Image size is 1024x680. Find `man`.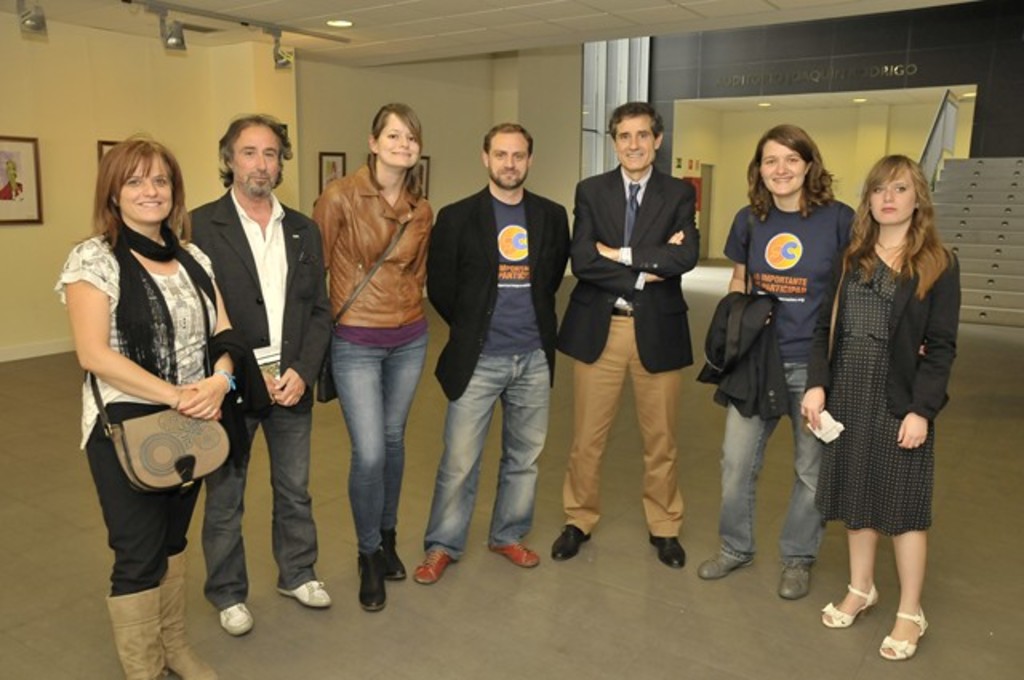
[557,102,704,560].
